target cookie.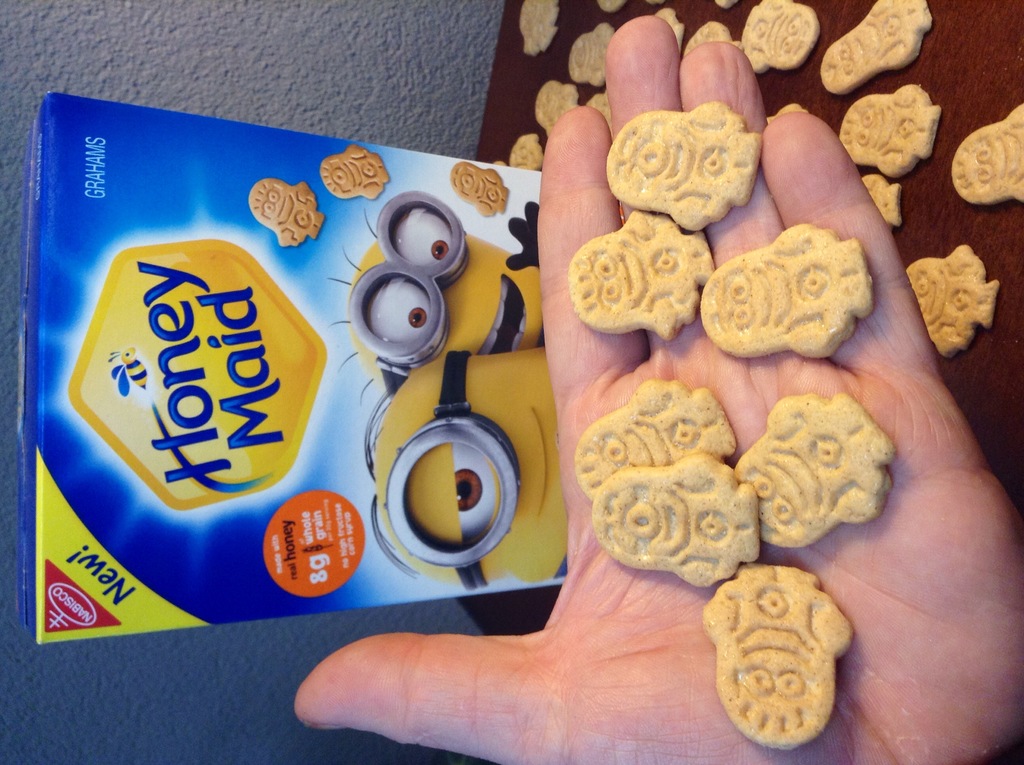
Target region: Rect(569, 376, 735, 501).
